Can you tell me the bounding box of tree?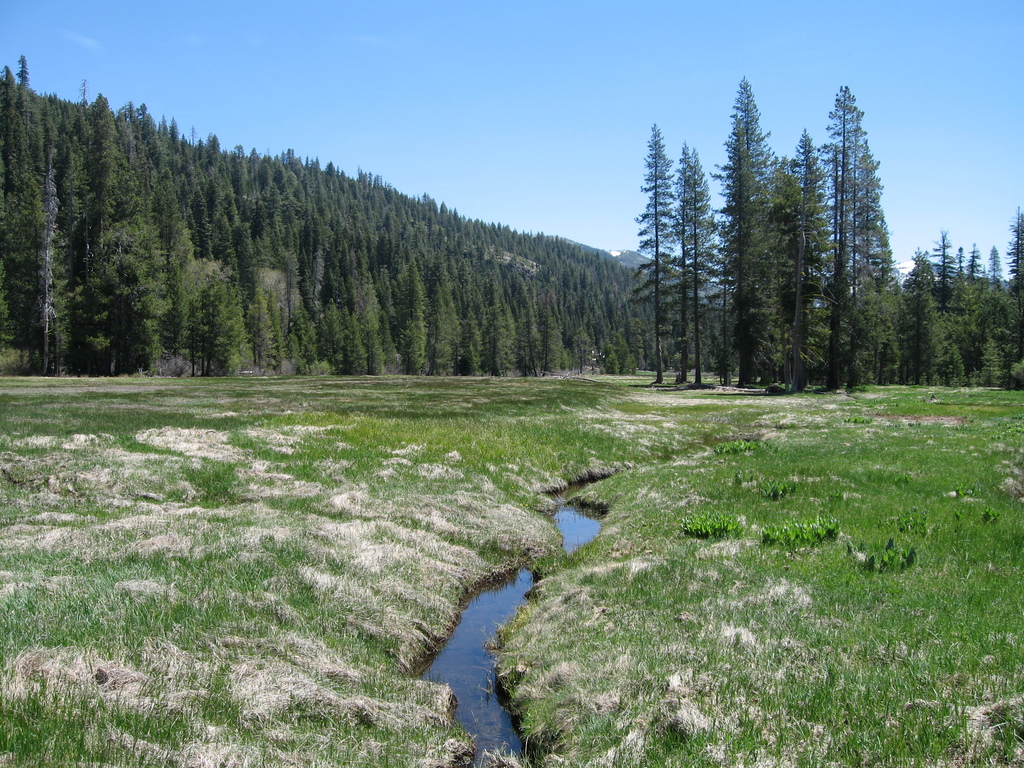
x1=541, y1=313, x2=566, y2=372.
